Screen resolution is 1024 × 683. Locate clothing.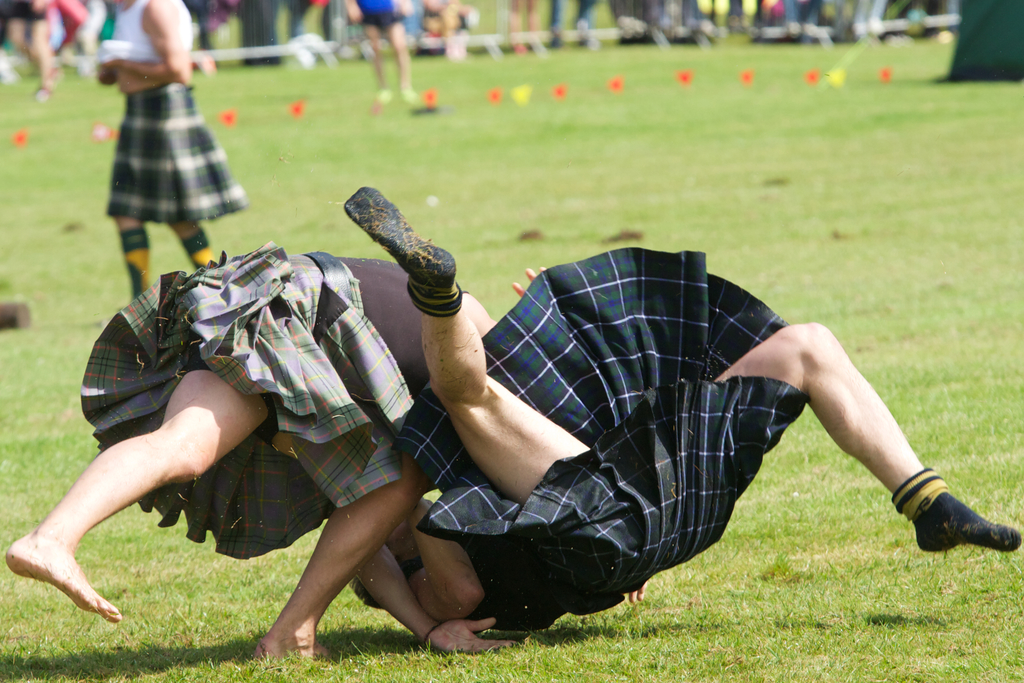
{"x1": 344, "y1": 0, "x2": 426, "y2": 31}.
